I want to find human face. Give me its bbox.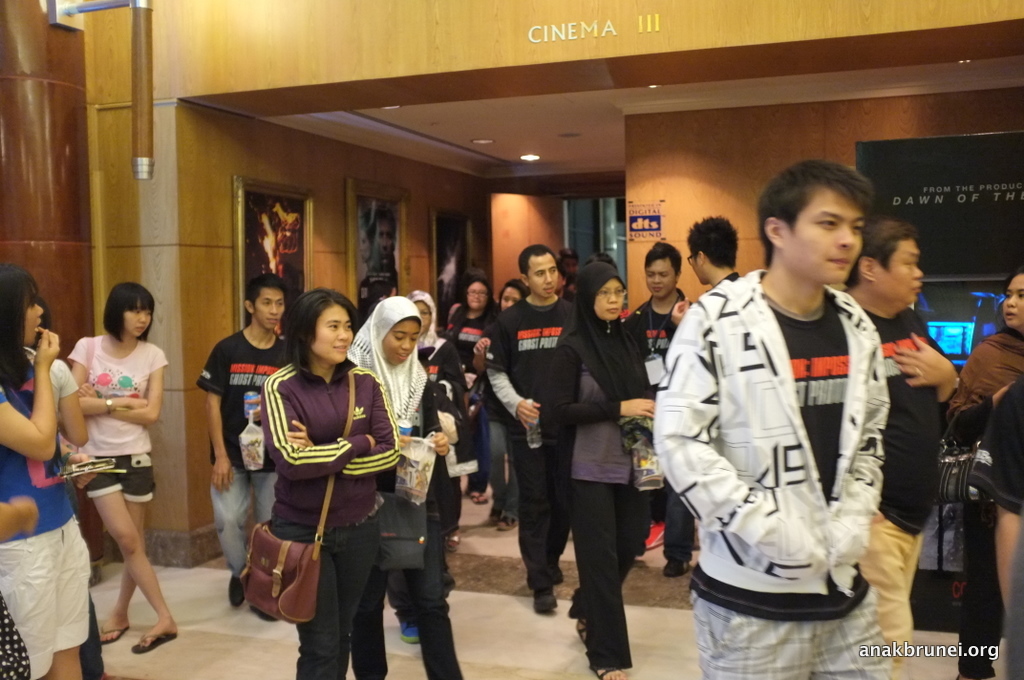
pyautogui.locateOnScreen(255, 289, 287, 329).
